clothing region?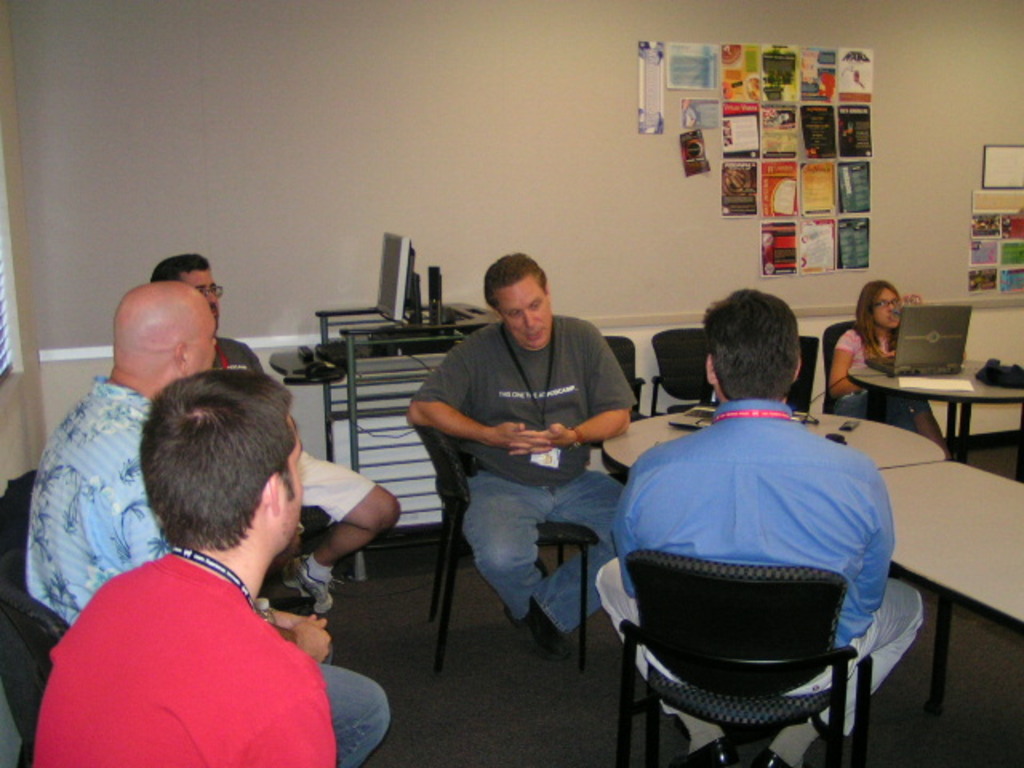
302/453/379/510
